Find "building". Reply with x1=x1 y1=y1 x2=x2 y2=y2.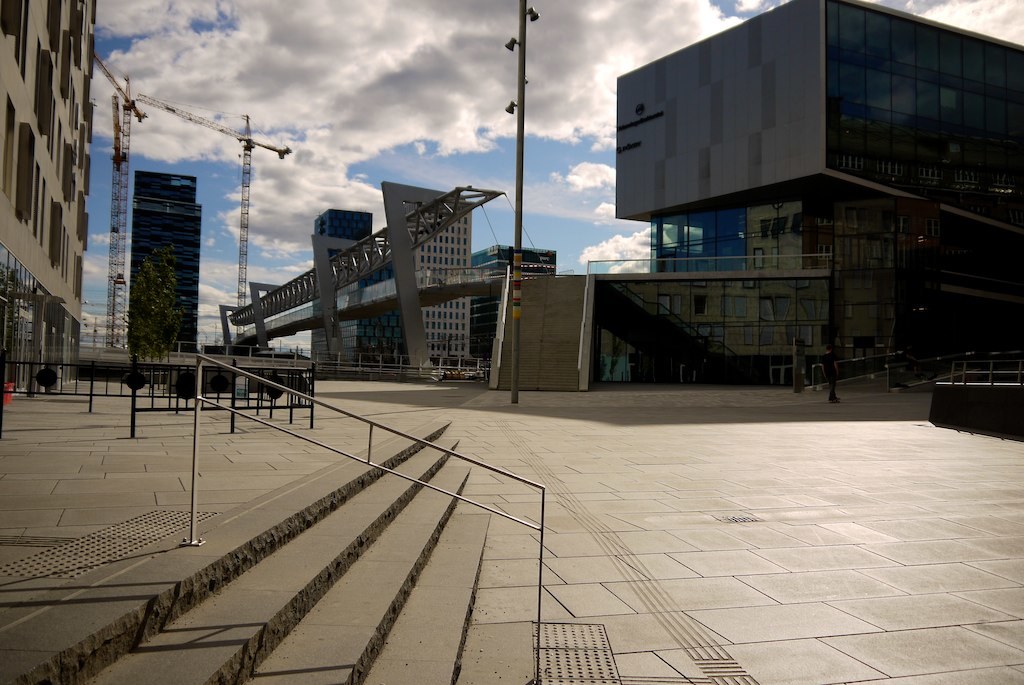
x1=310 y1=206 x2=559 y2=373.
